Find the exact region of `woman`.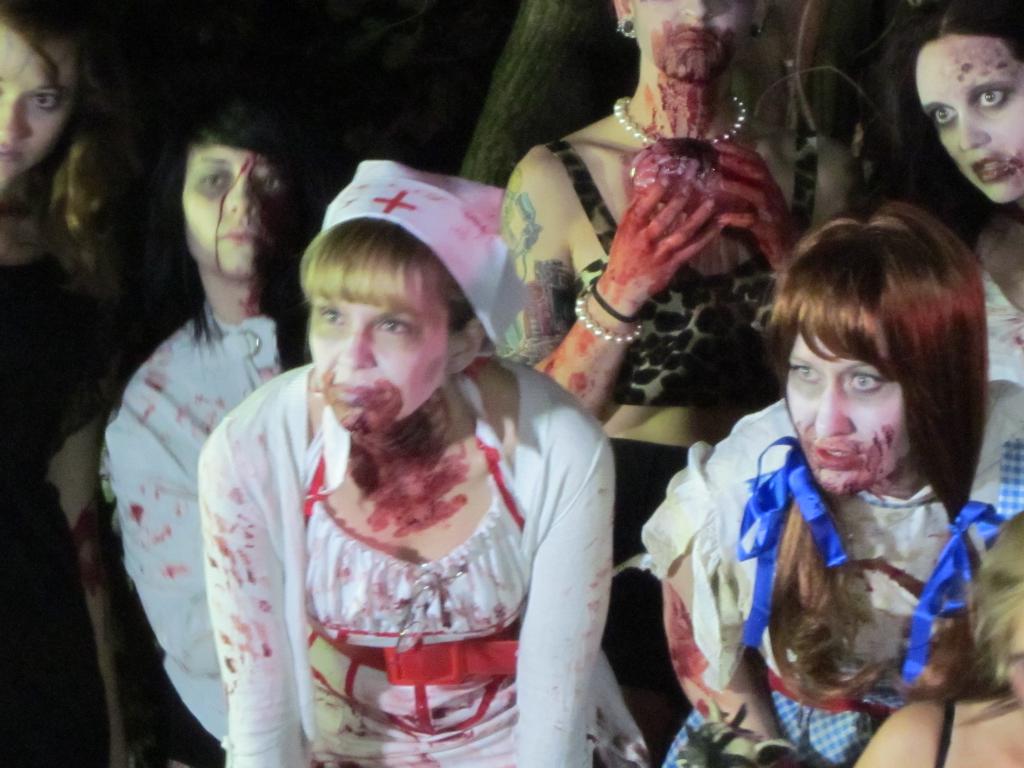
Exact region: {"x1": 858, "y1": 0, "x2": 1023, "y2": 386}.
